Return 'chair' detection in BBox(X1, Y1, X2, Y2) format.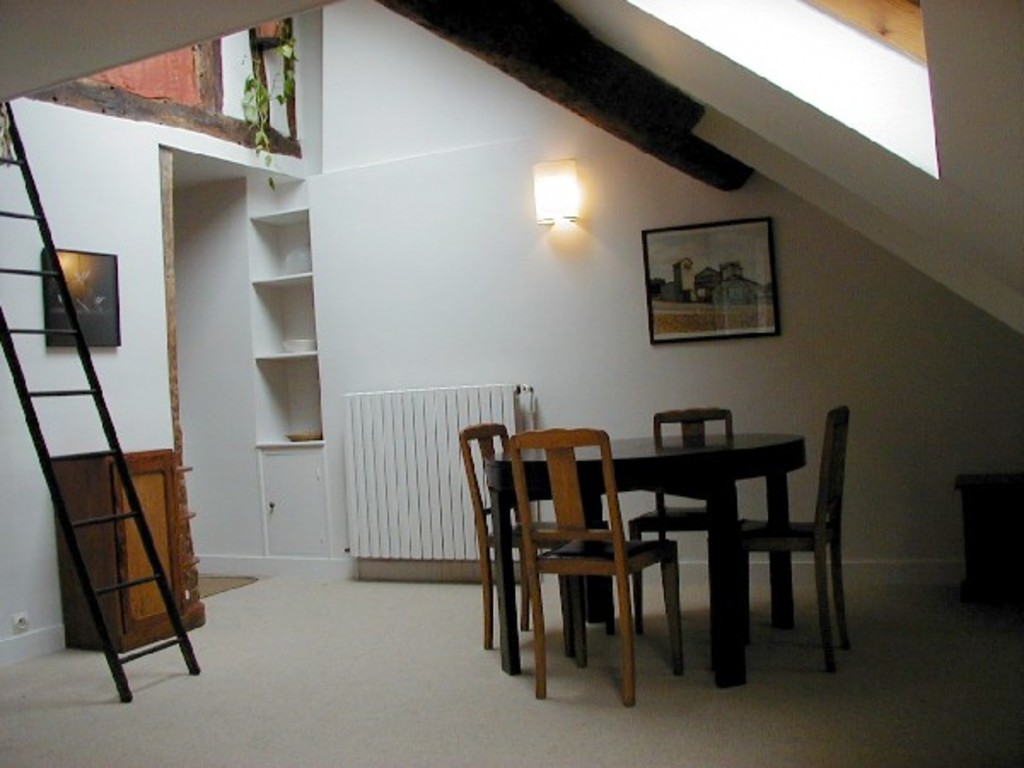
BBox(631, 404, 737, 635).
